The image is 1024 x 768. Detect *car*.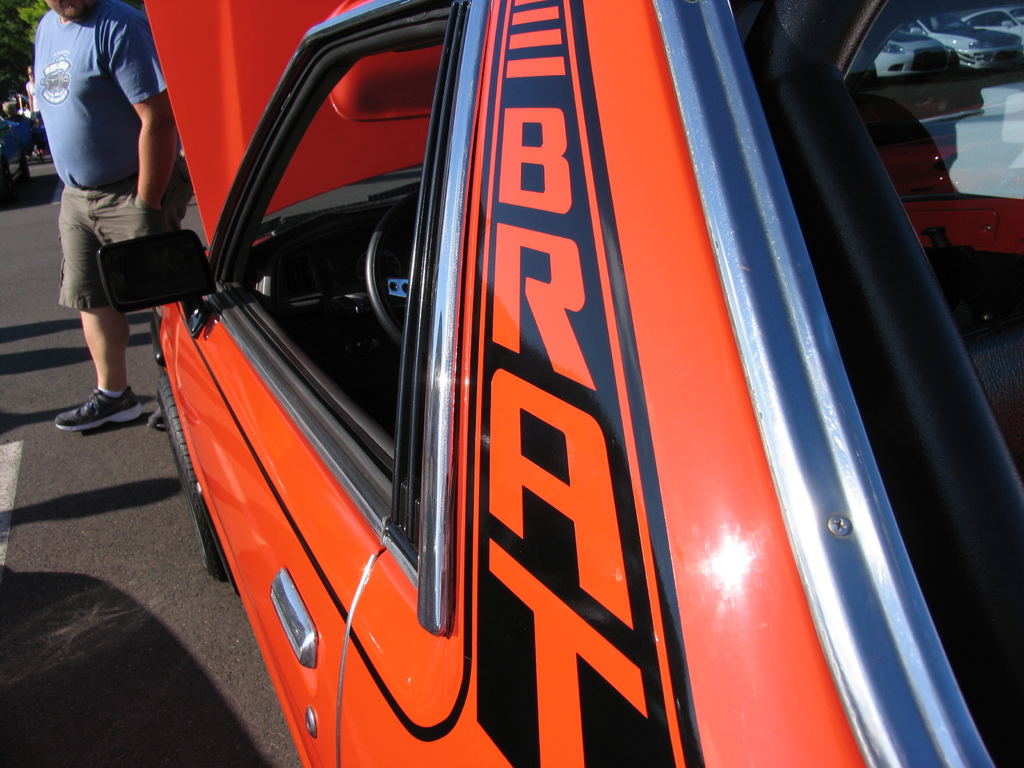
Detection: <box>96,0,1023,767</box>.
